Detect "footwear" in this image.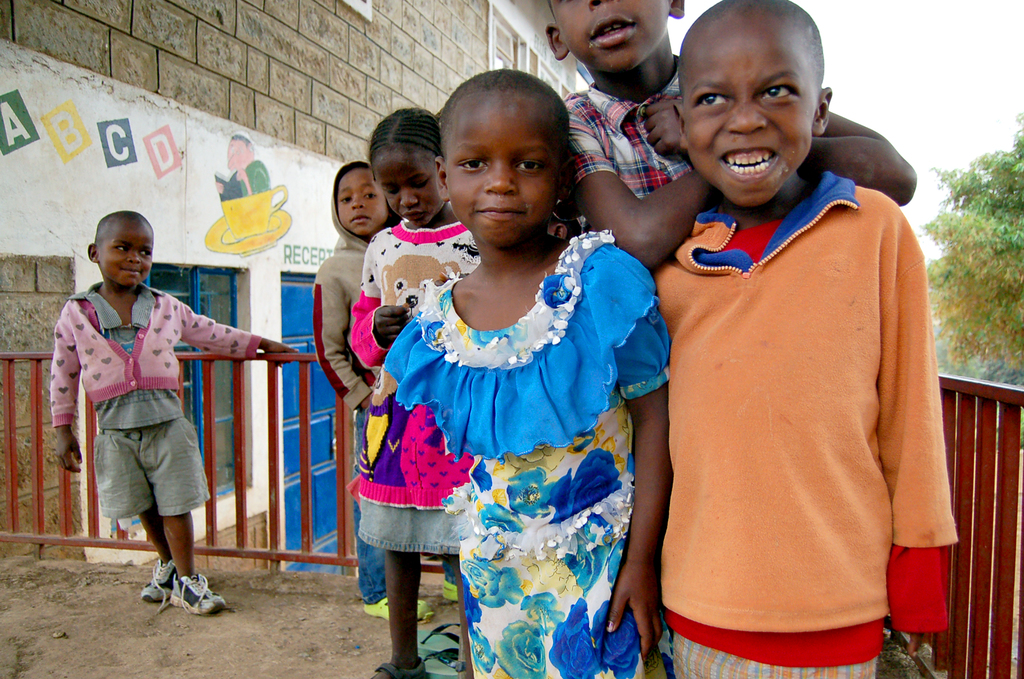
Detection: {"left": 371, "top": 657, "right": 429, "bottom": 678}.
